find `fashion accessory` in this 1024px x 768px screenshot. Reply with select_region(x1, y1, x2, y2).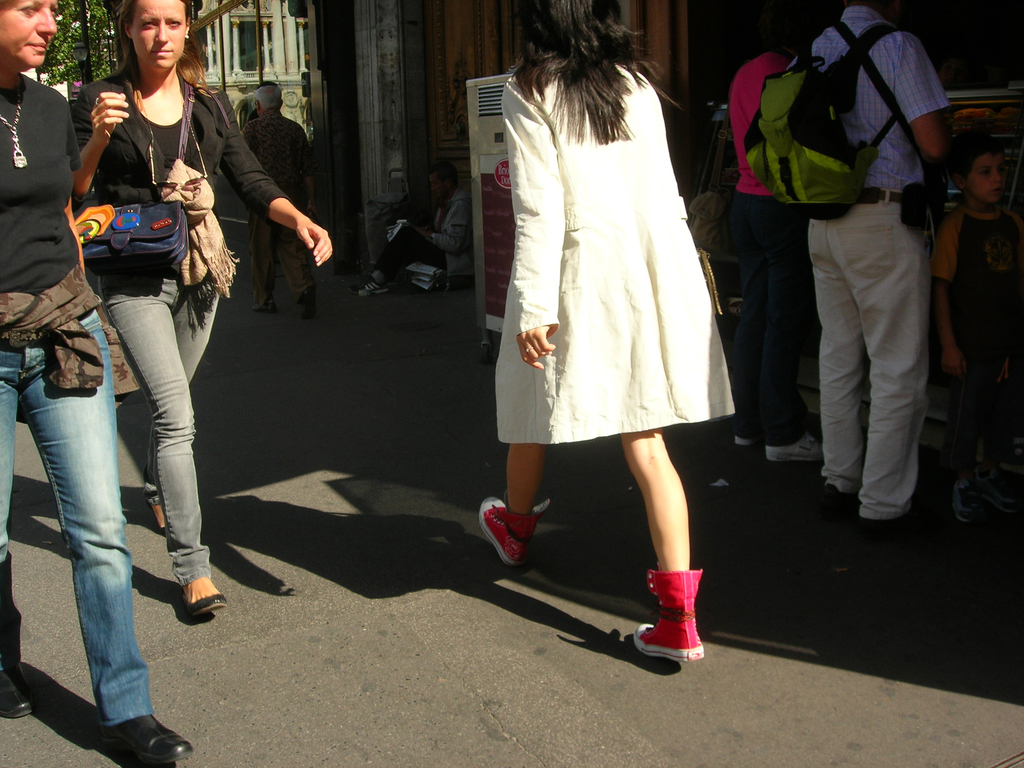
select_region(743, 13, 918, 227).
